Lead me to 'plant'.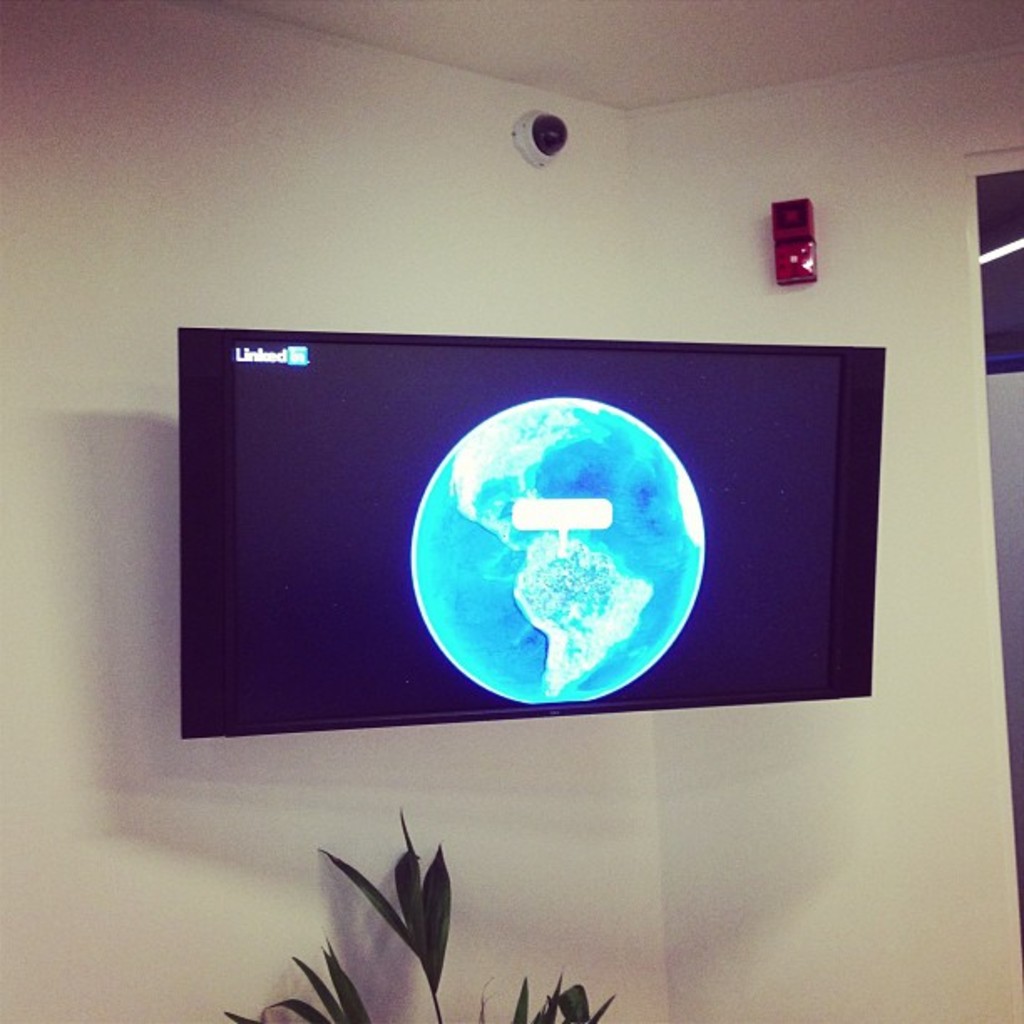
Lead to box=[224, 808, 619, 1022].
